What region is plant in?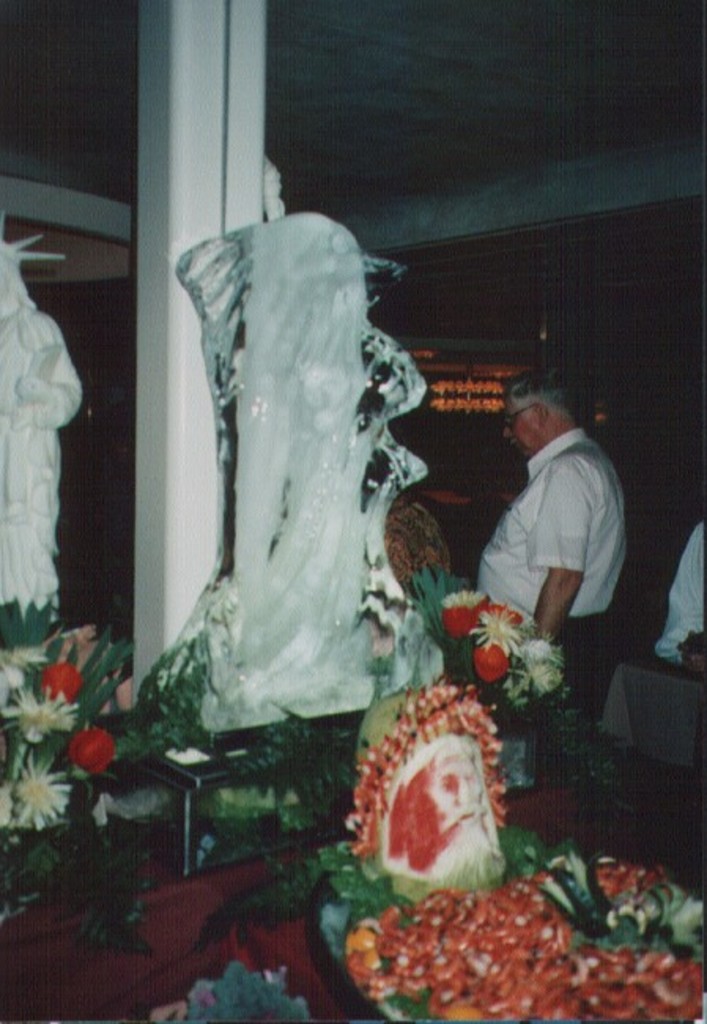
0, 591, 143, 829.
